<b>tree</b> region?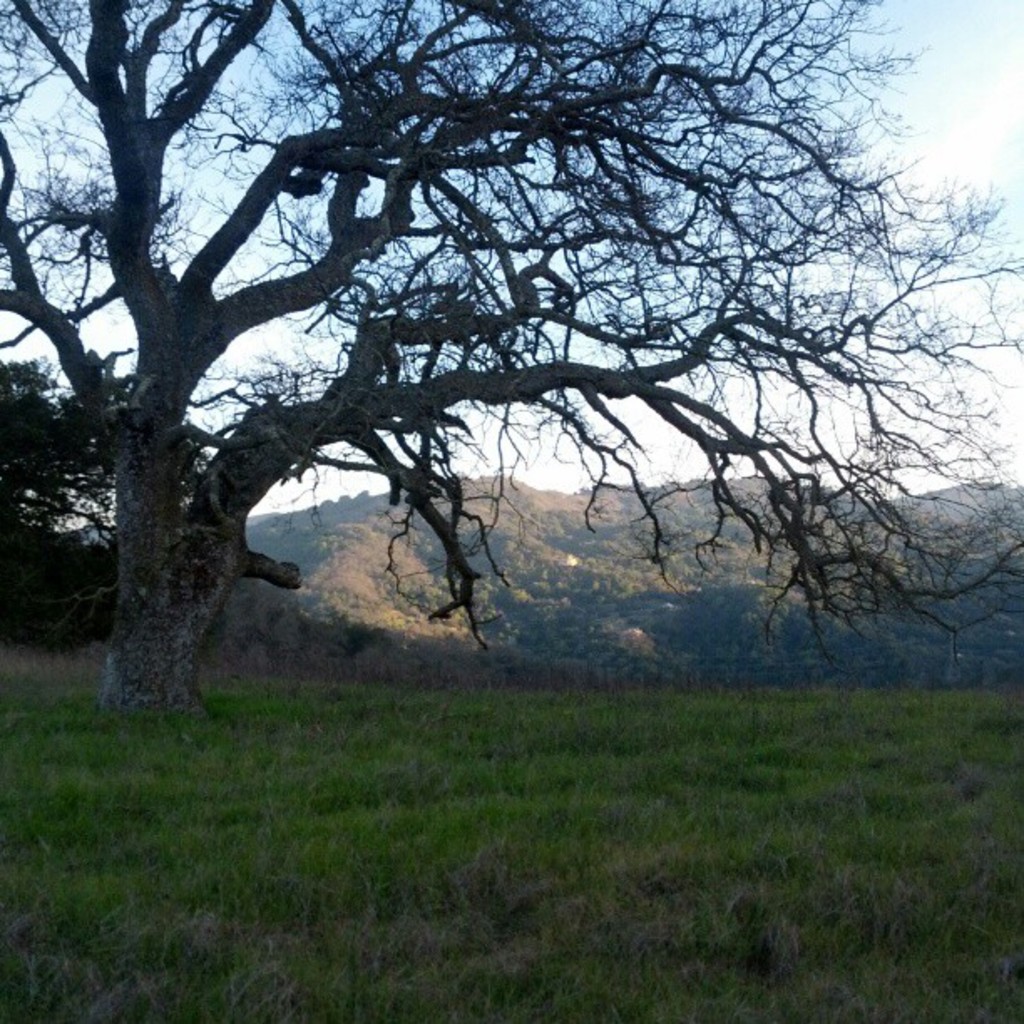
bbox=(69, 8, 992, 738)
